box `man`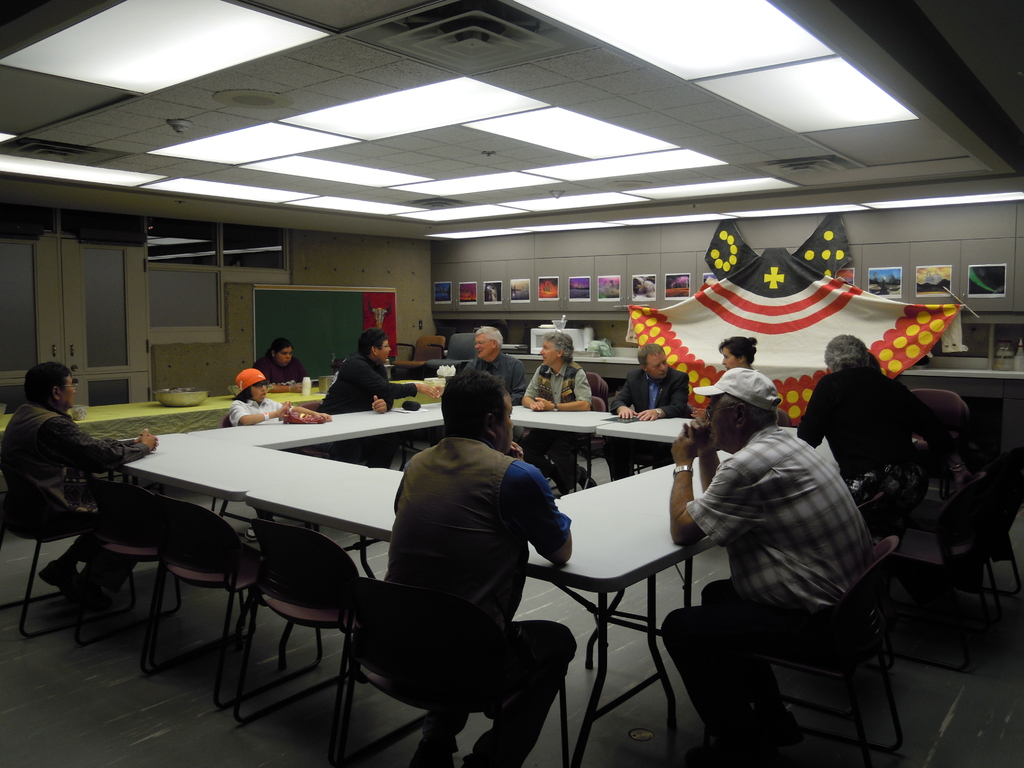
[372, 368, 571, 767]
